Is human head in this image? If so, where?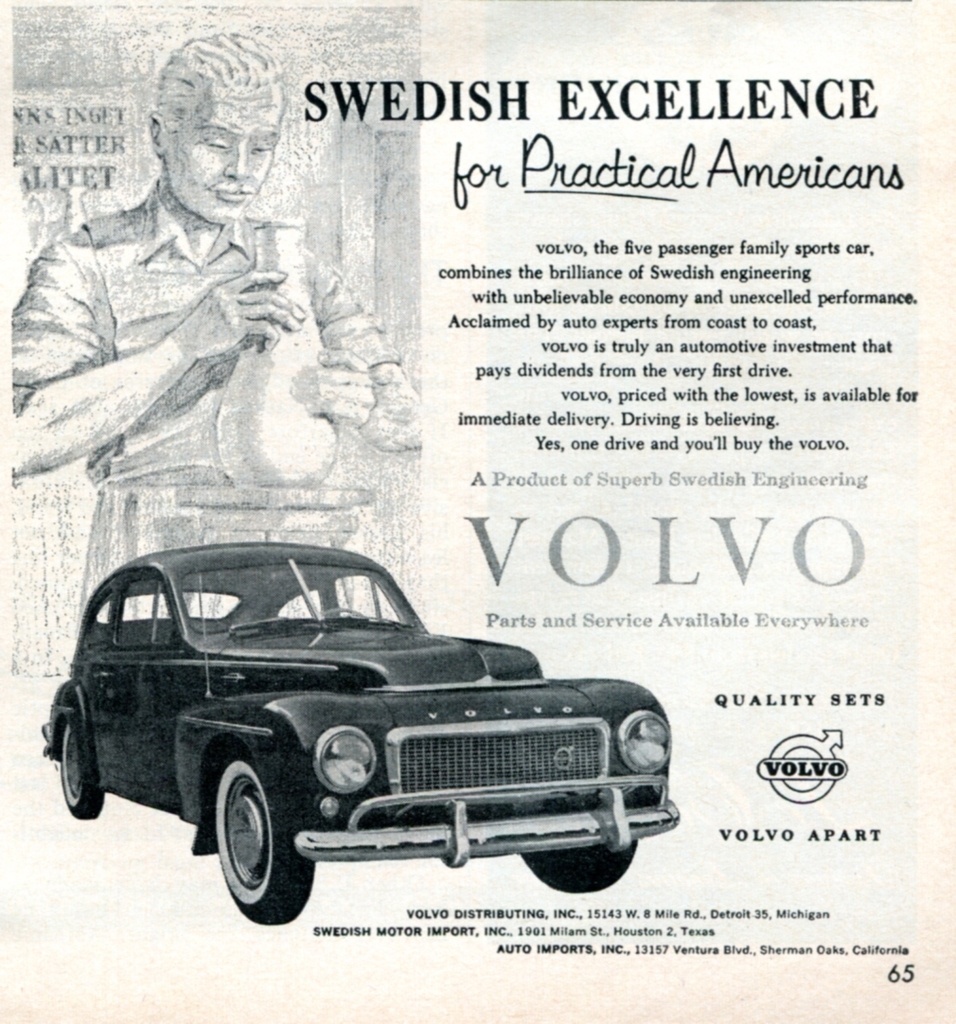
Yes, at locate(127, 37, 302, 222).
